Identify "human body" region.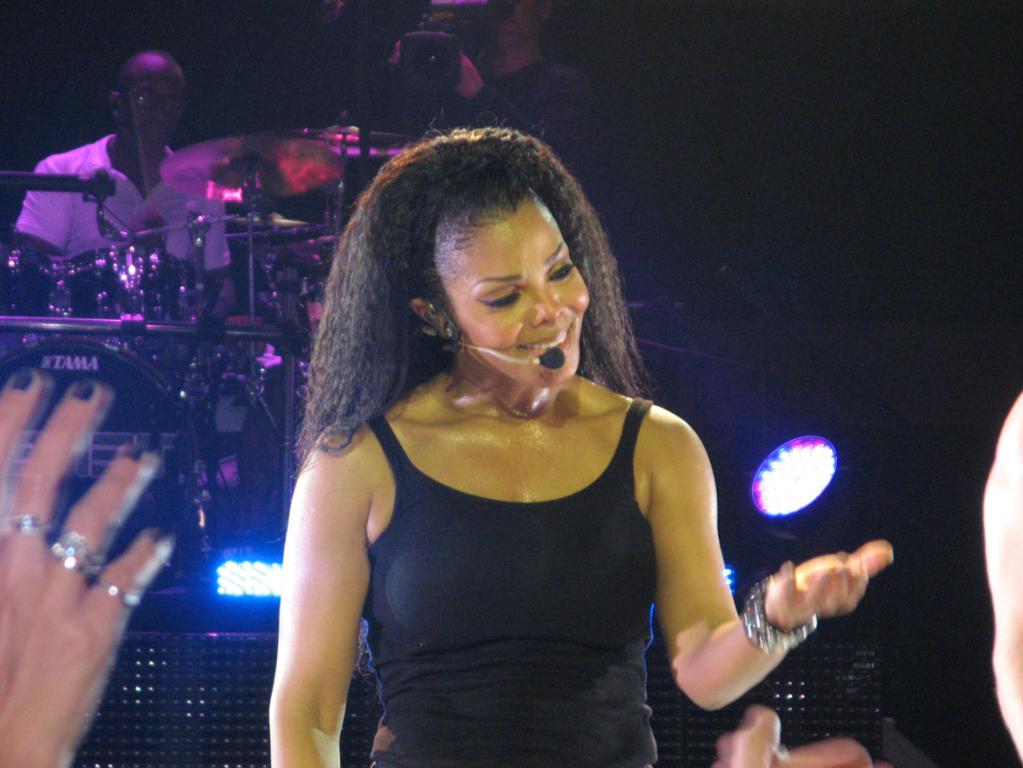
Region: 380,39,610,208.
